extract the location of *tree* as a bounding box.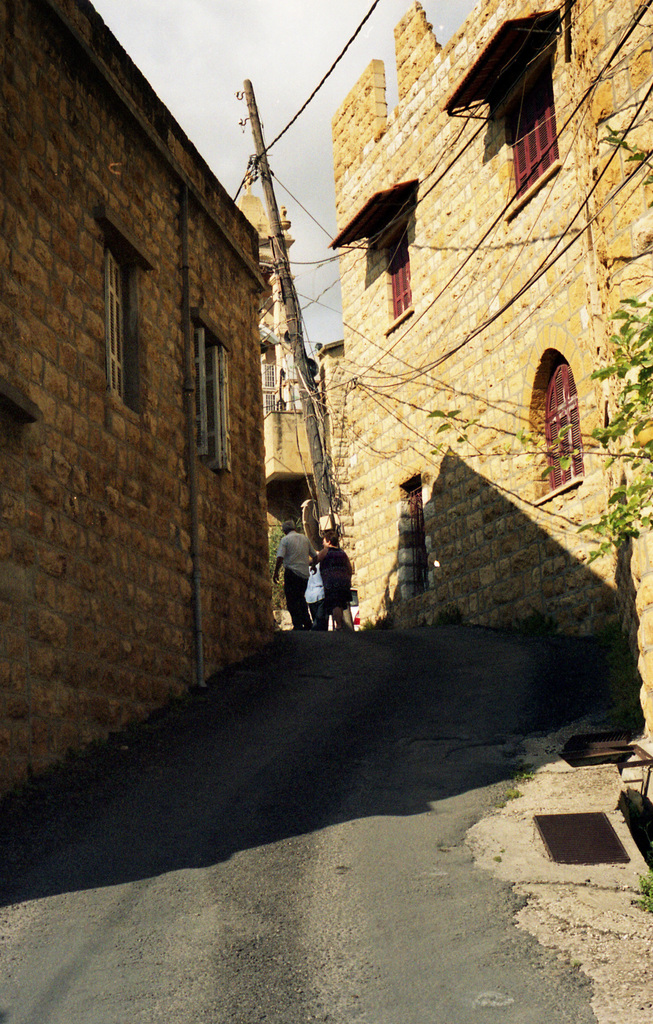
x1=566 y1=63 x2=652 y2=724.
